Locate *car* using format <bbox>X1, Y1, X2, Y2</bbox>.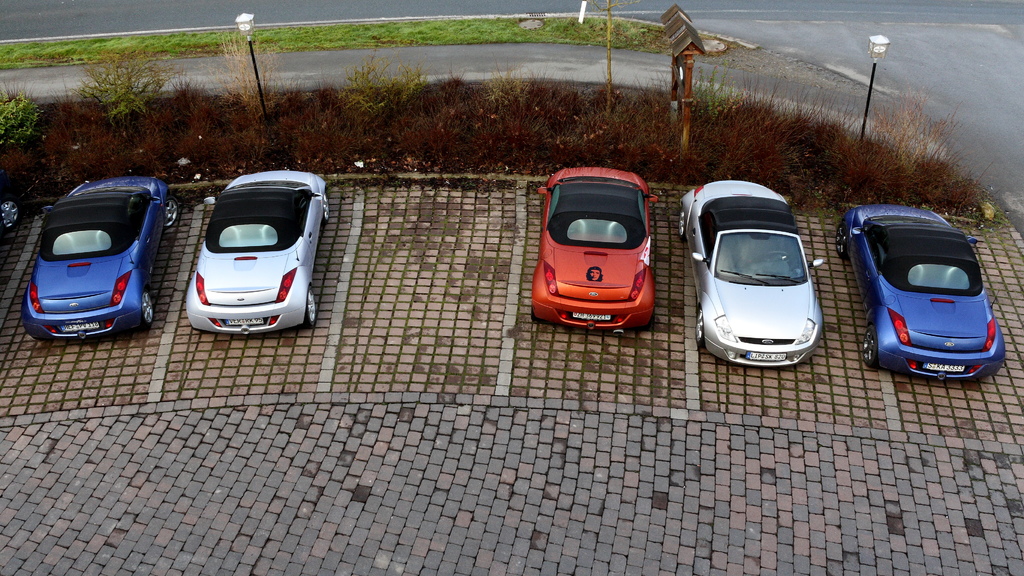
<bbox>181, 169, 330, 331</bbox>.
